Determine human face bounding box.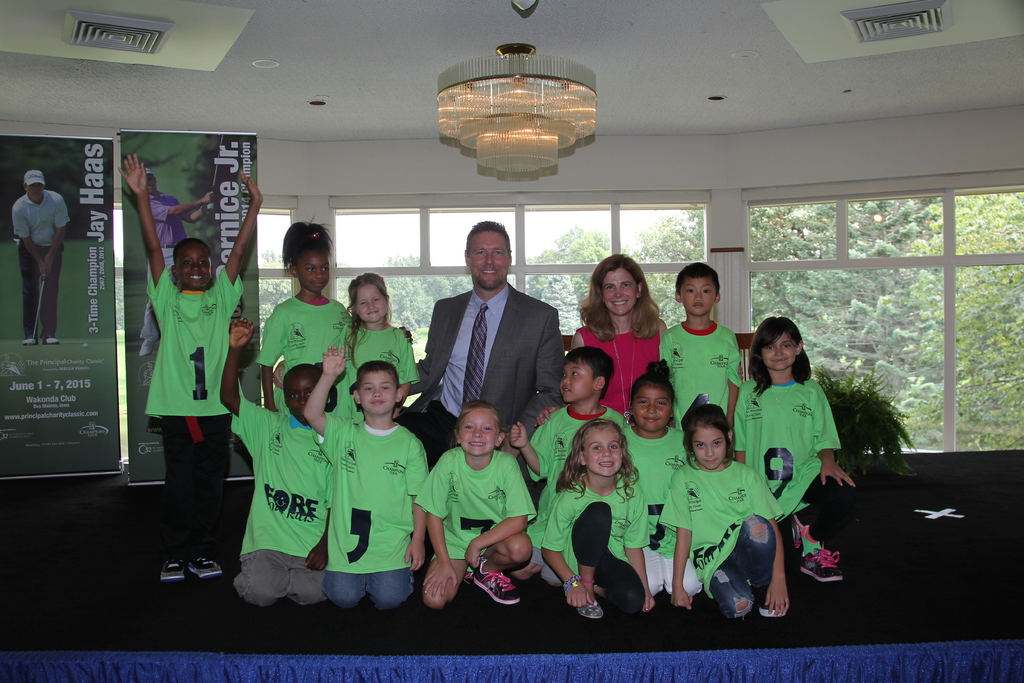
Determined: [x1=358, y1=369, x2=398, y2=413].
